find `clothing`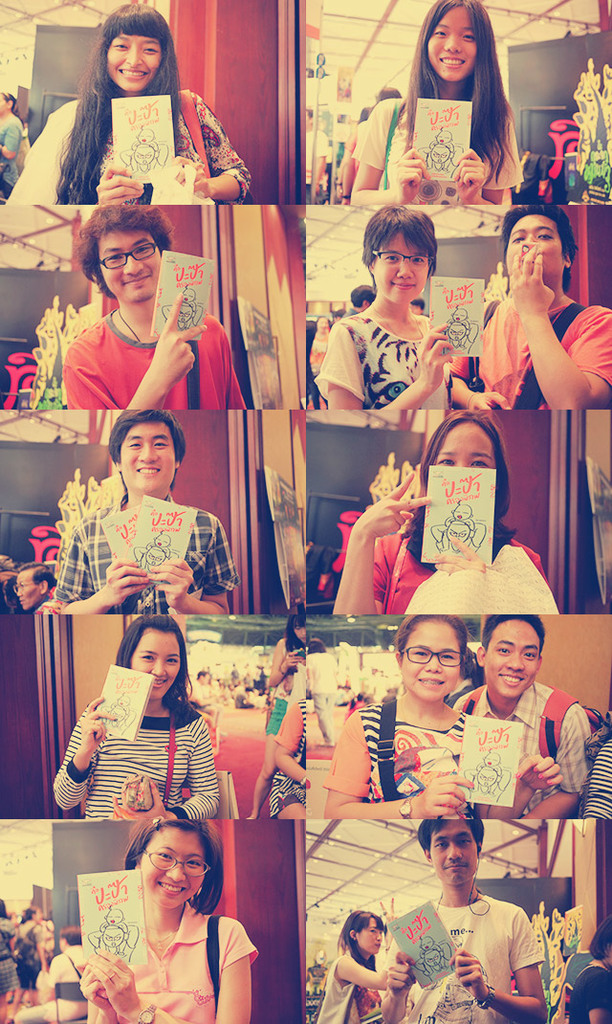
l=372, t=524, r=553, b=615
